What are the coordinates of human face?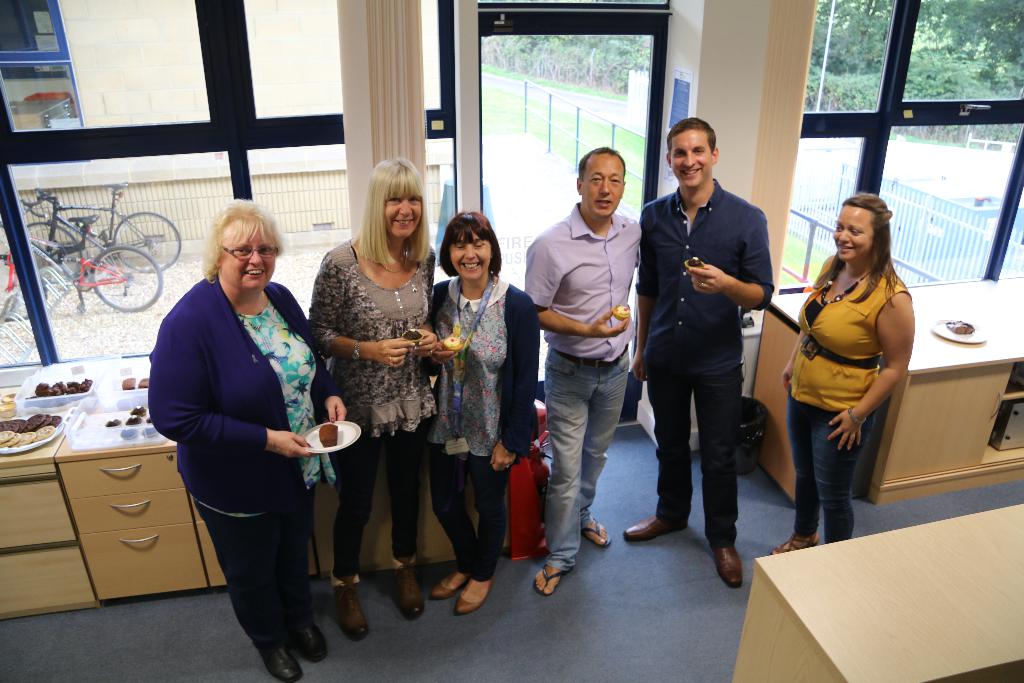
[223,231,275,290].
